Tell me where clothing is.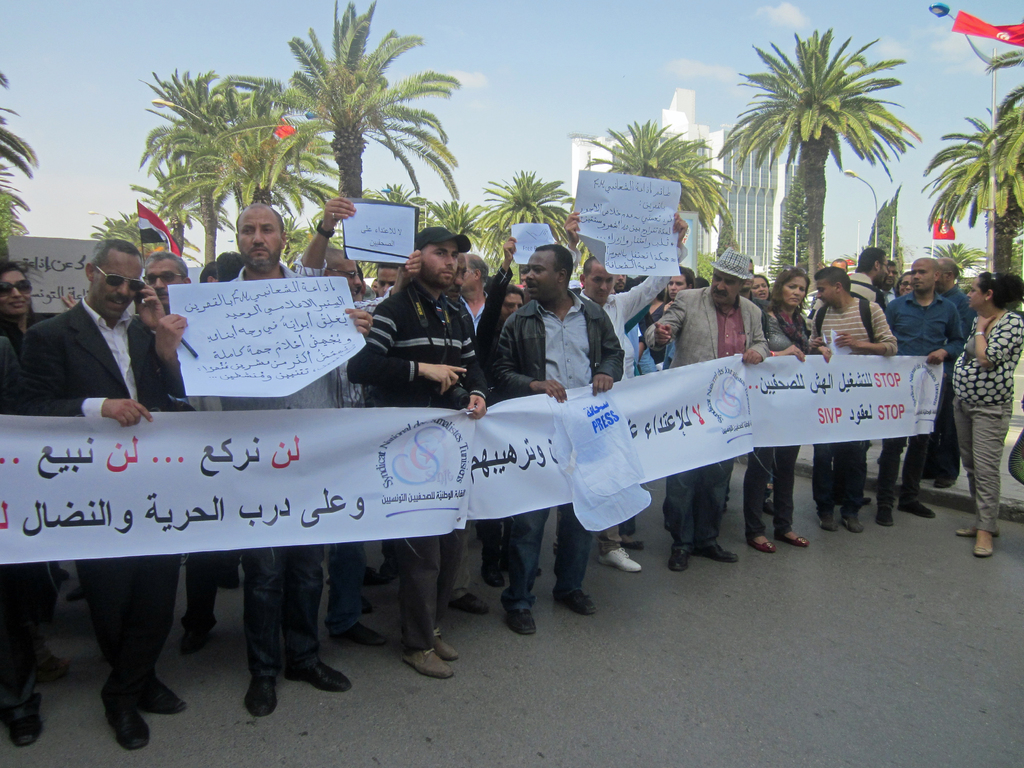
clothing is at region(878, 292, 895, 313).
